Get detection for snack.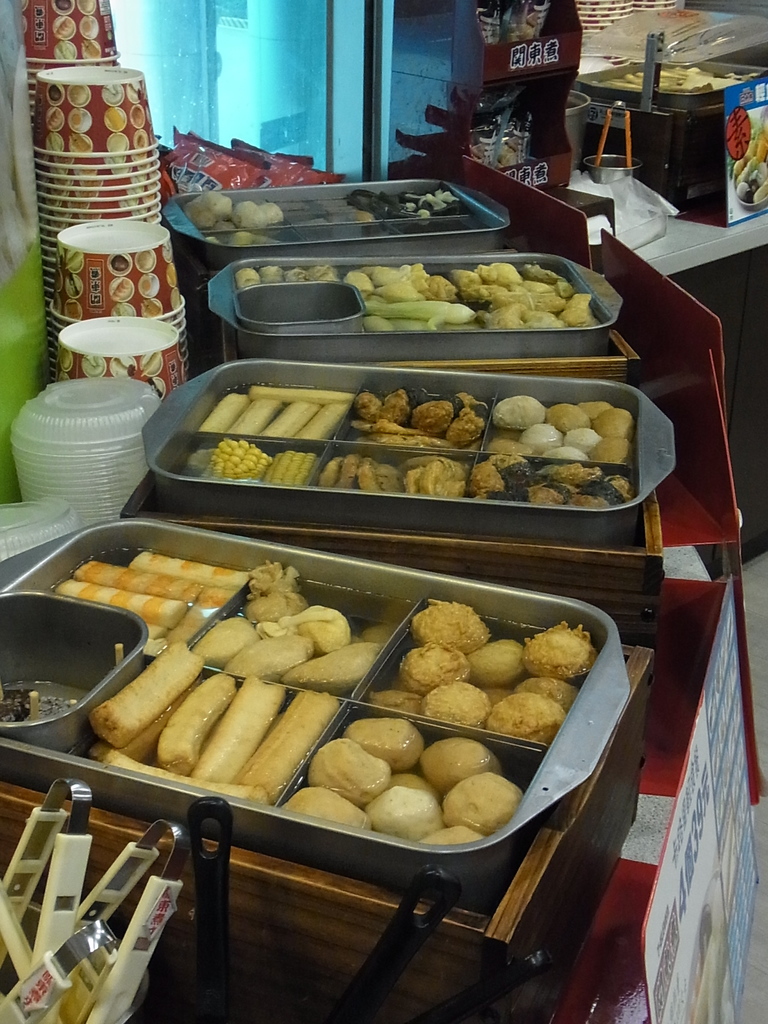
Detection: {"left": 467, "top": 447, "right": 636, "bottom": 520}.
